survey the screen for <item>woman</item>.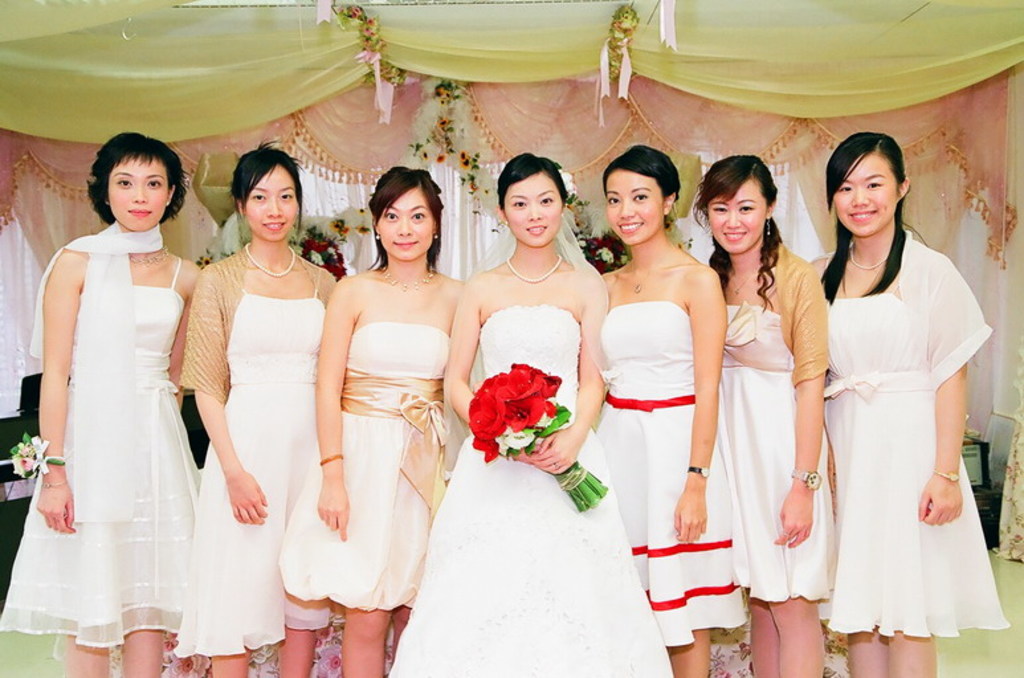
Survey found: pyautogui.locateOnScreen(705, 155, 827, 677).
